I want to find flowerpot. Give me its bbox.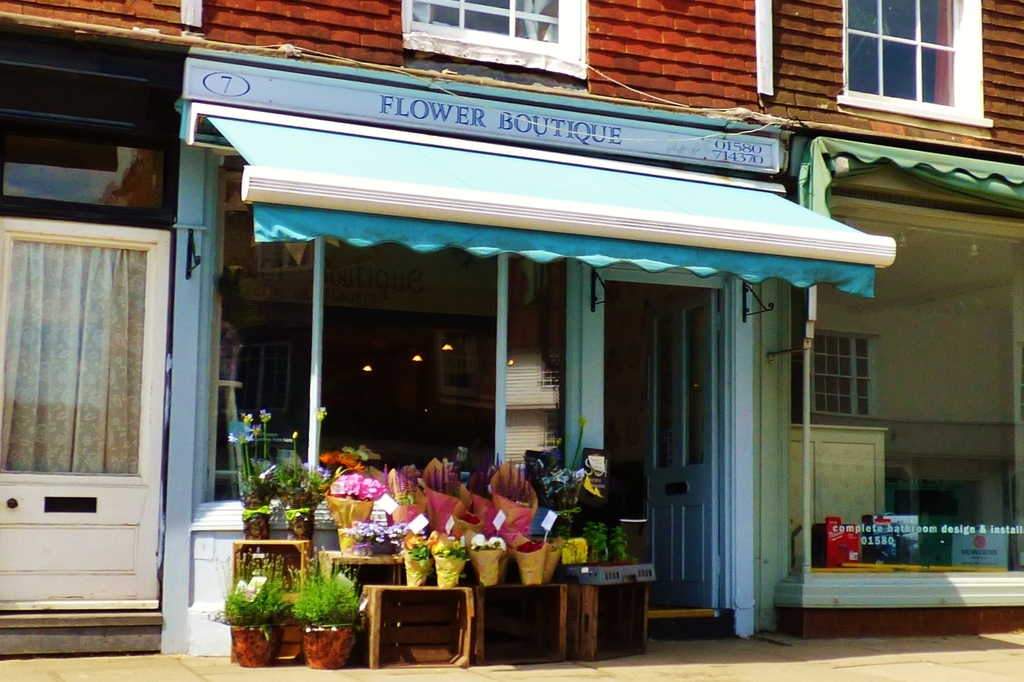
left=227, top=626, right=285, bottom=669.
